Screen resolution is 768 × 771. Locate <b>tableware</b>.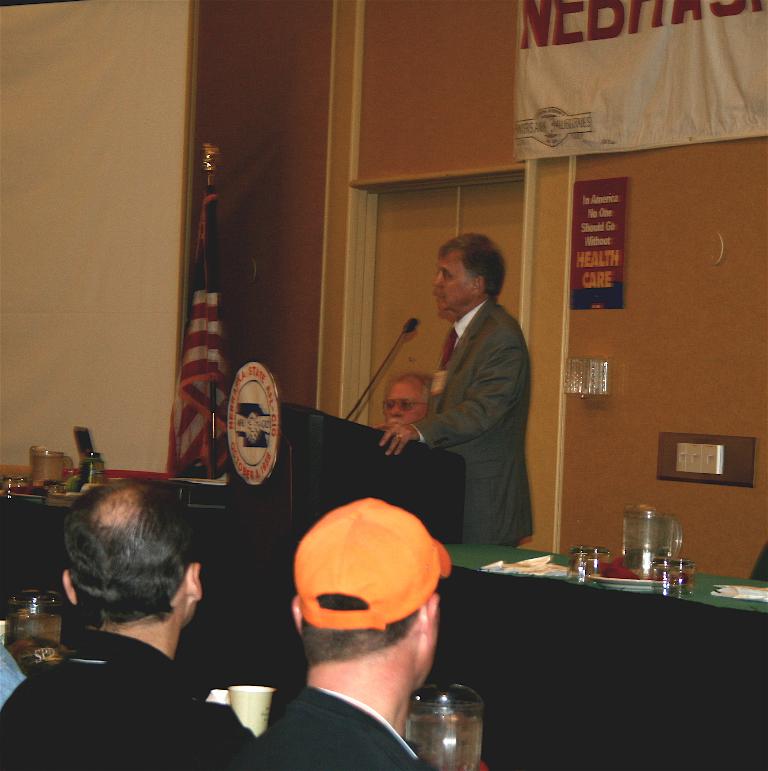
(left=652, top=554, right=692, bottom=577).
